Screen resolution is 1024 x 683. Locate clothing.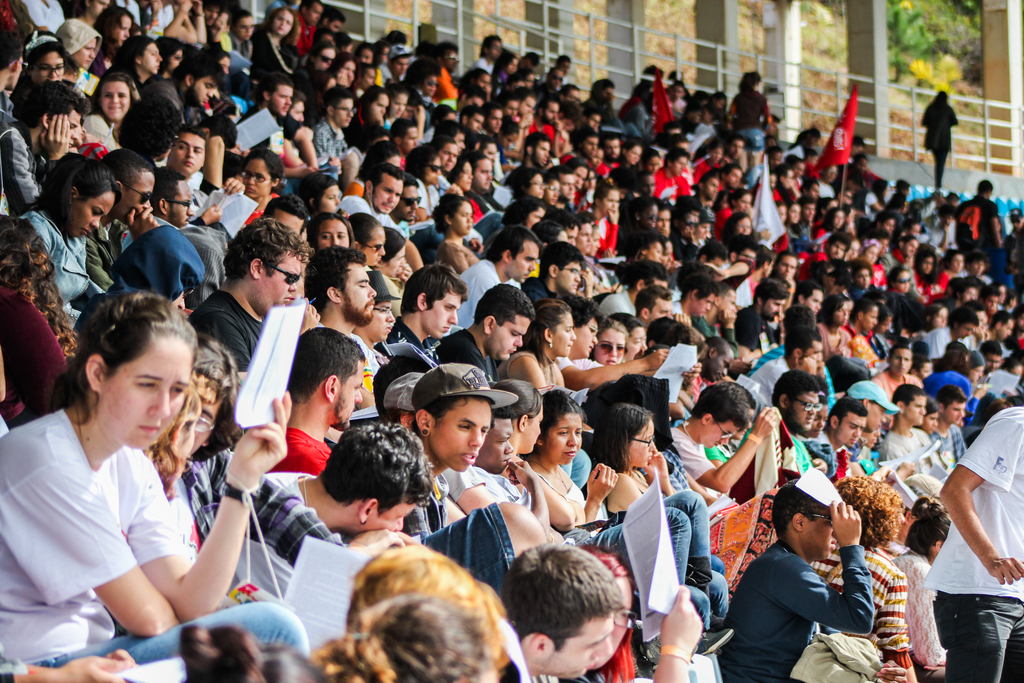
select_region(792, 543, 931, 682).
